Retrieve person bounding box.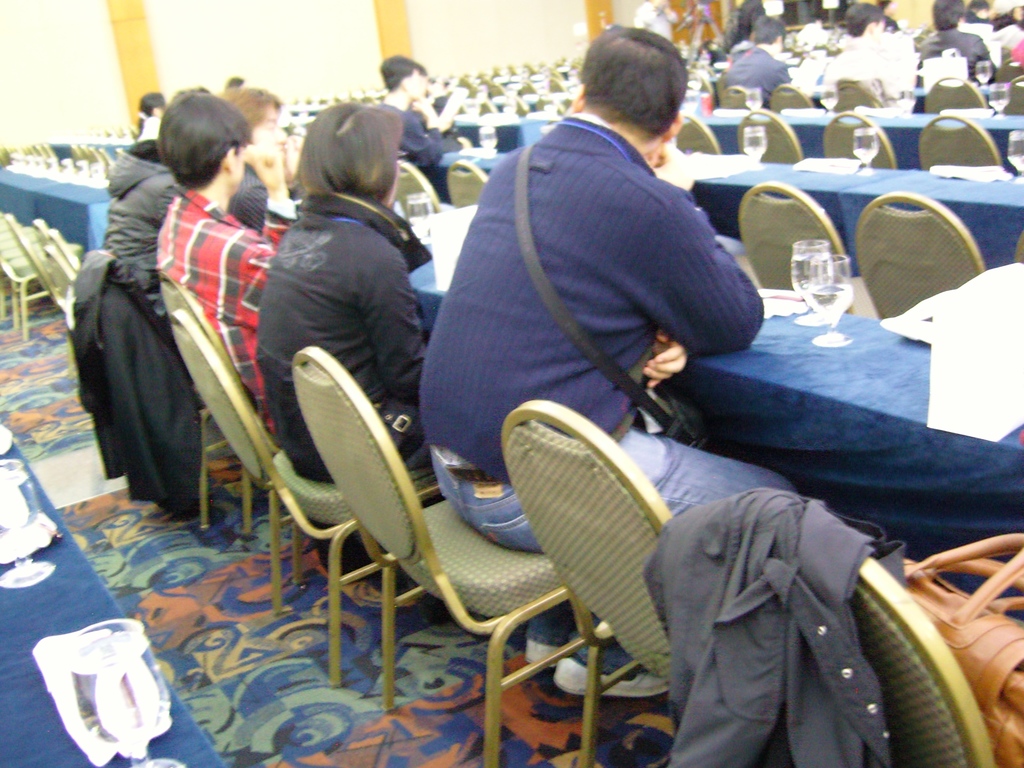
Bounding box: 414 22 807 699.
